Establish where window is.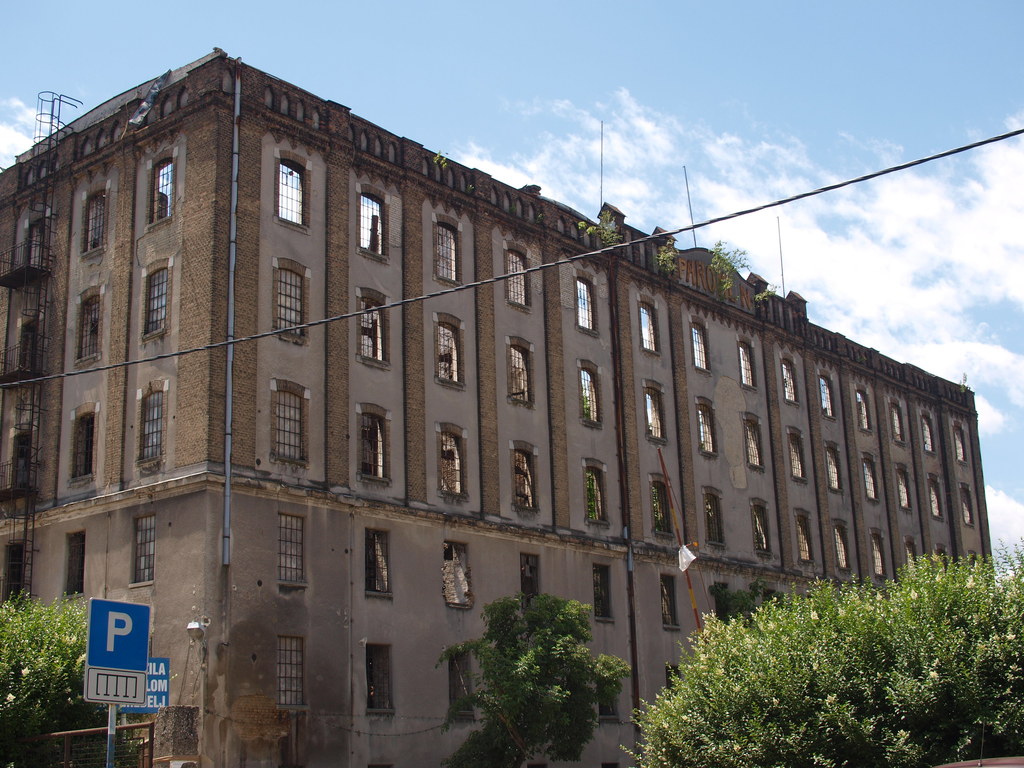
Established at x1=436 y1=221 x2=458 y2=287.
